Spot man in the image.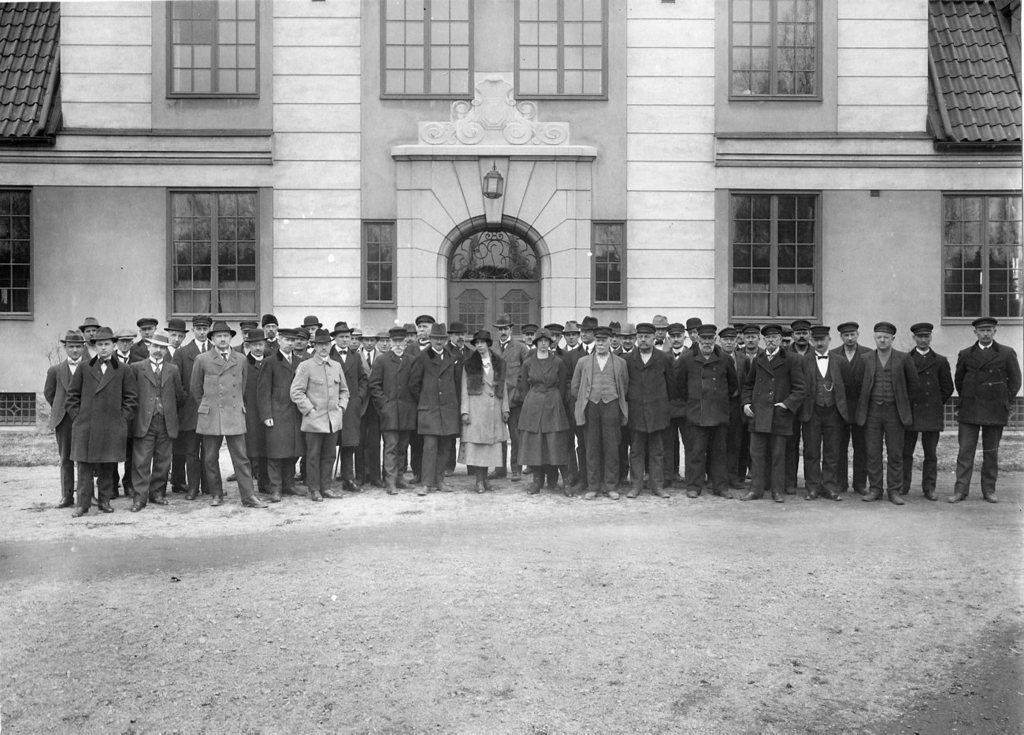
man found at 688:315:699:349.
